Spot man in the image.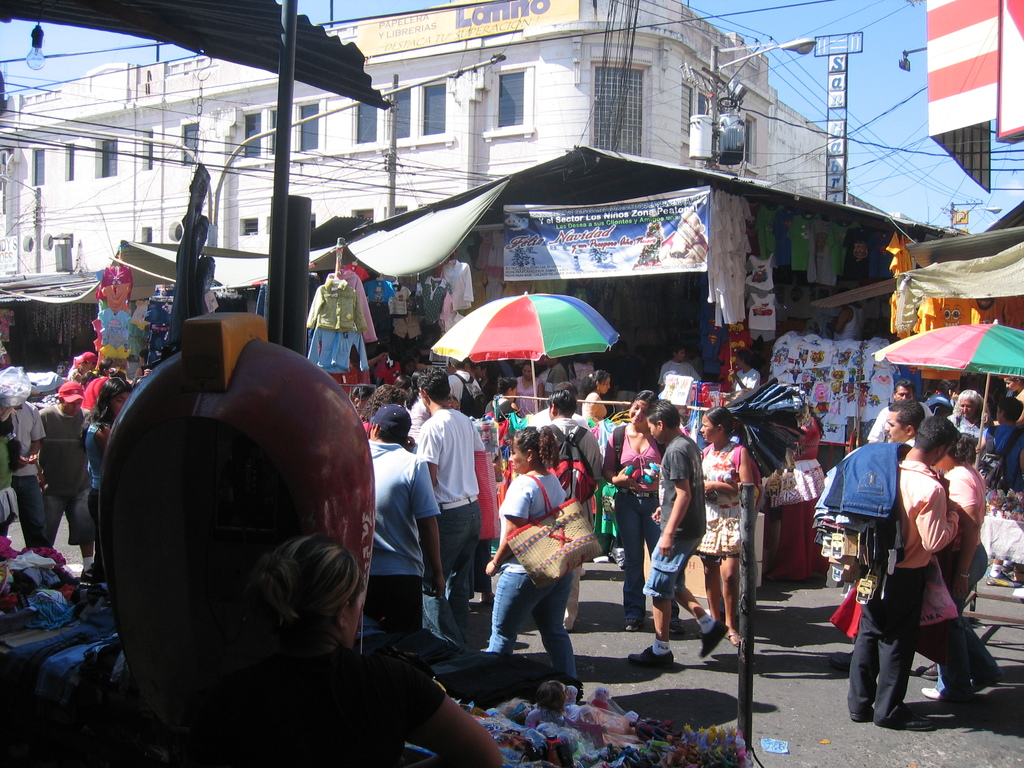
man found at pyautogui.locateOnScreen(414, 367, 487, 667).
